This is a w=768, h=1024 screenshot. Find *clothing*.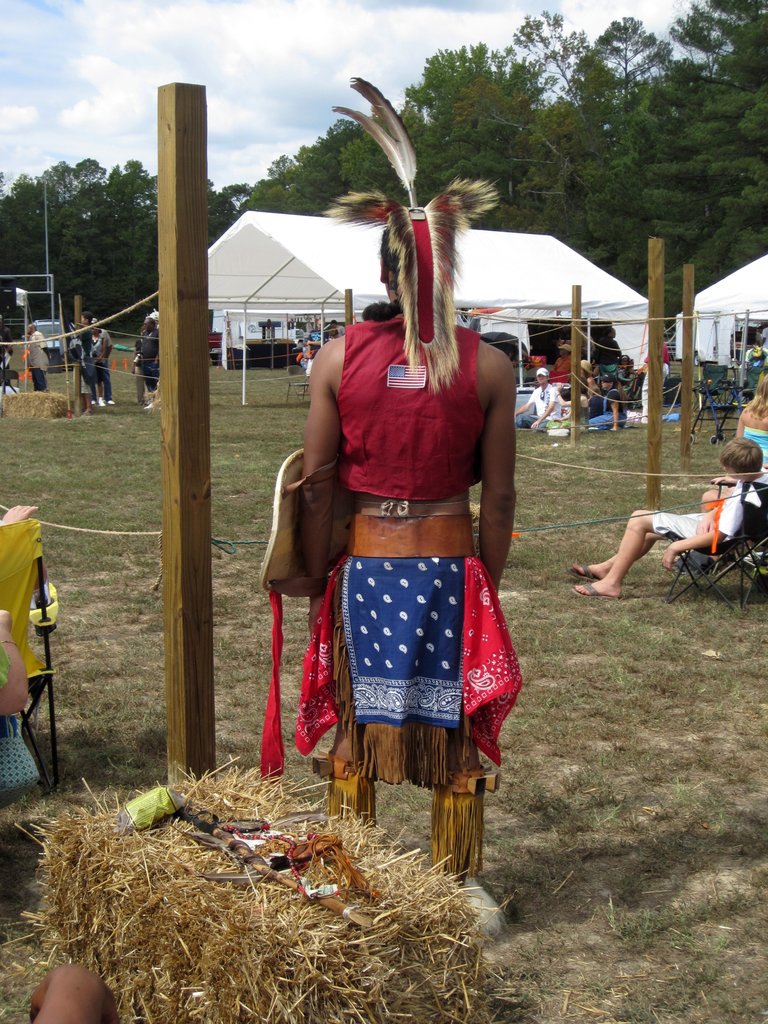
Bounding box: x1=308 y1=383 x2=511 y2=757.
